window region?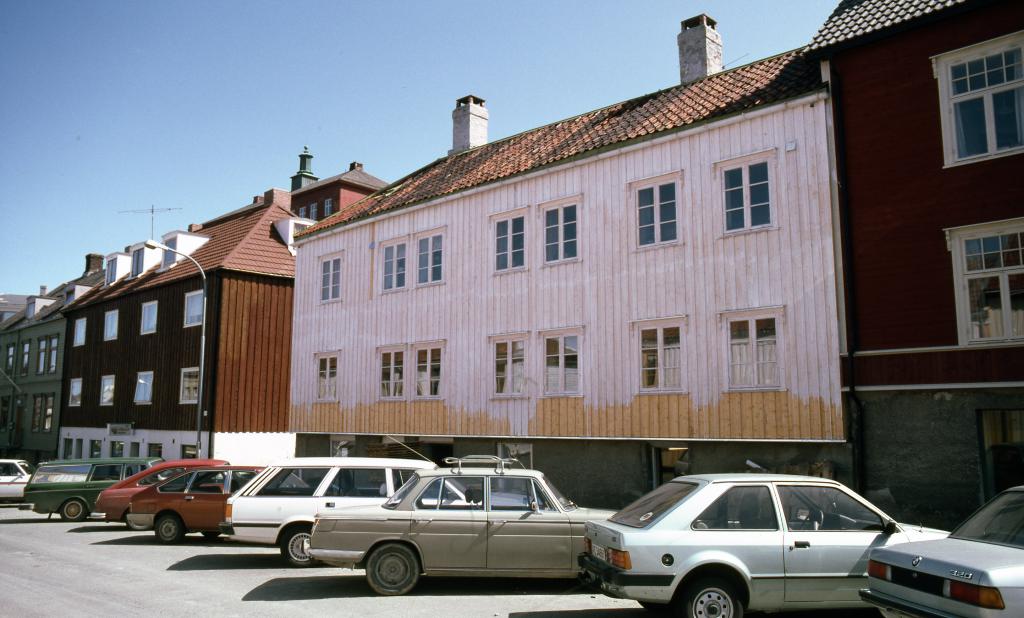
box(412, 227, 445, 289)
